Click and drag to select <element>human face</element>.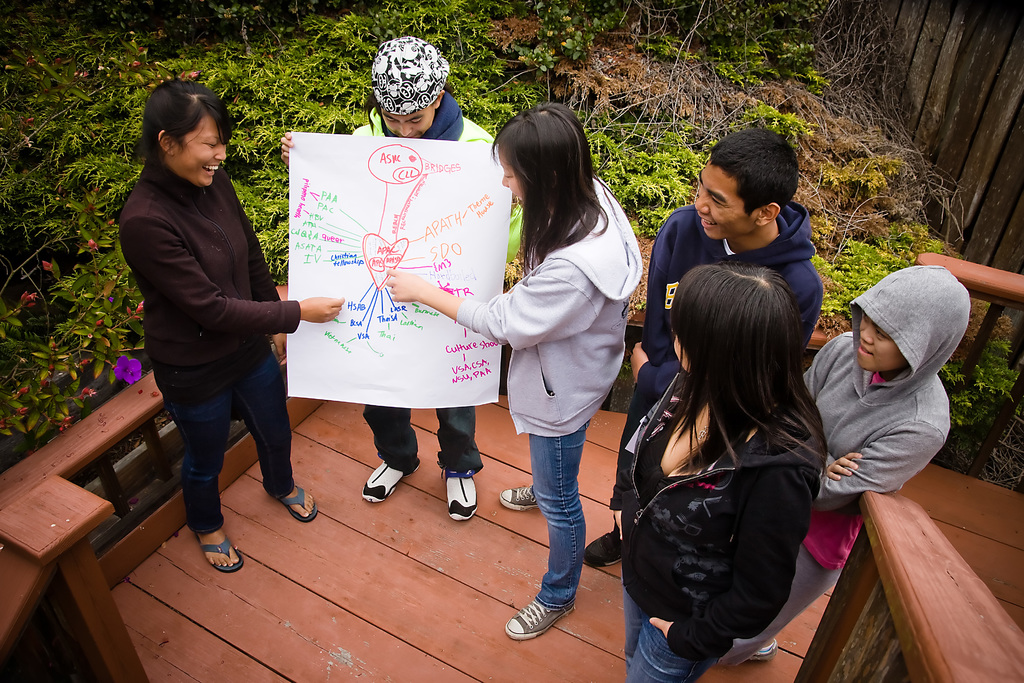
Selection: 493/142/521/199.
